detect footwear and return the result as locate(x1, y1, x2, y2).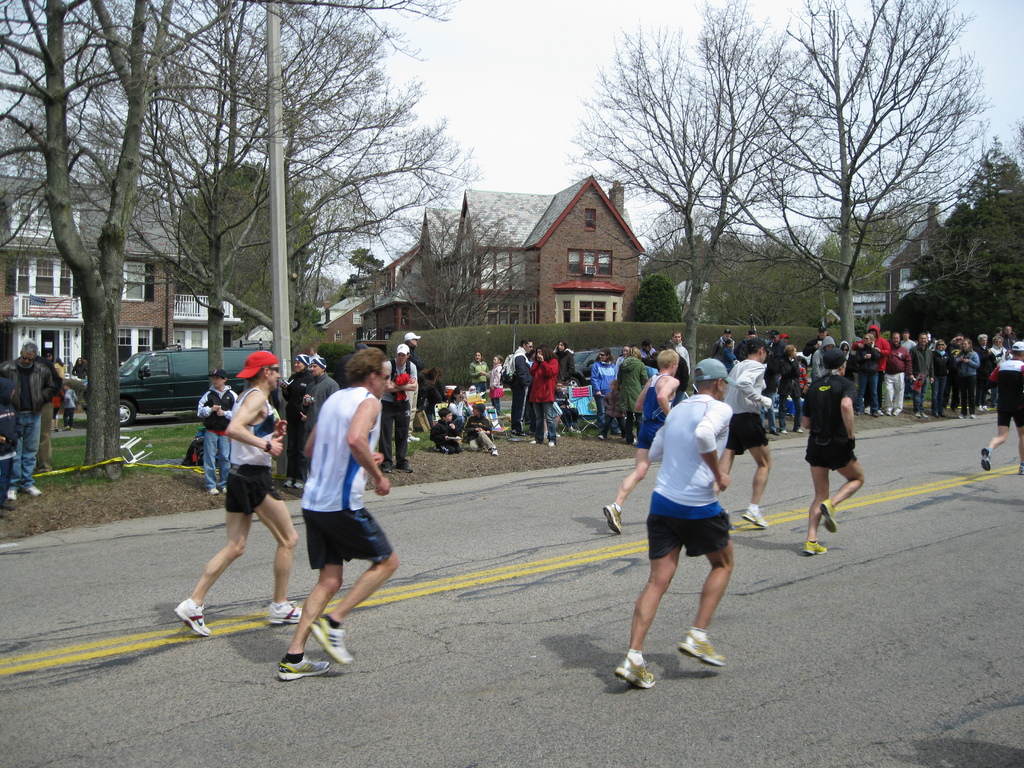
locate(794, 427, 803, 433).
